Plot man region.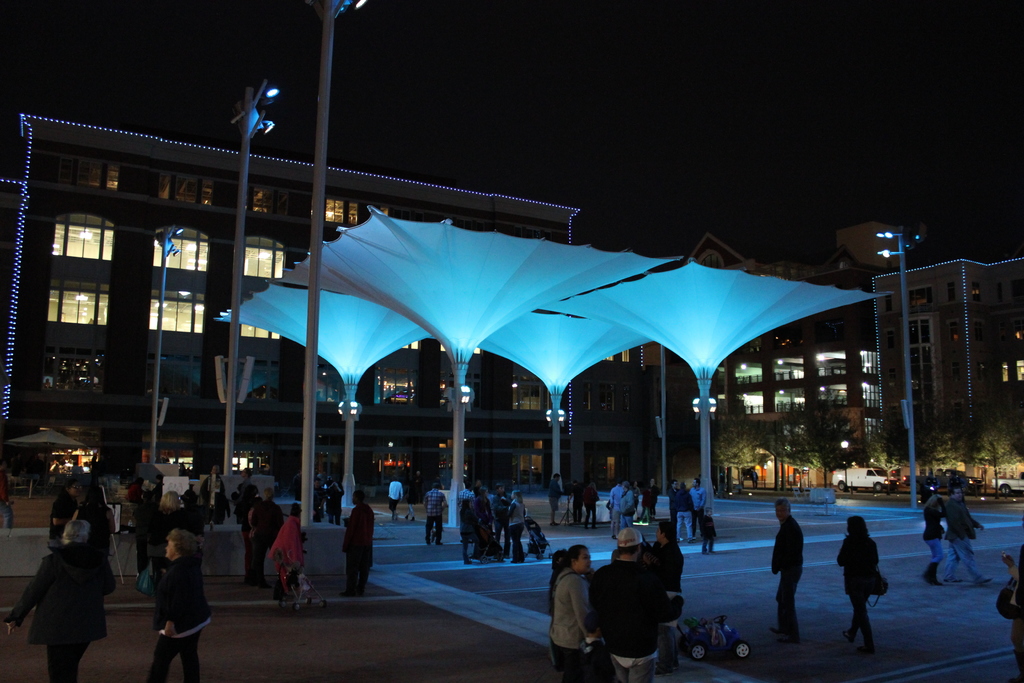
Plotted at [left=339, top=491, right=377, bottom=596].
